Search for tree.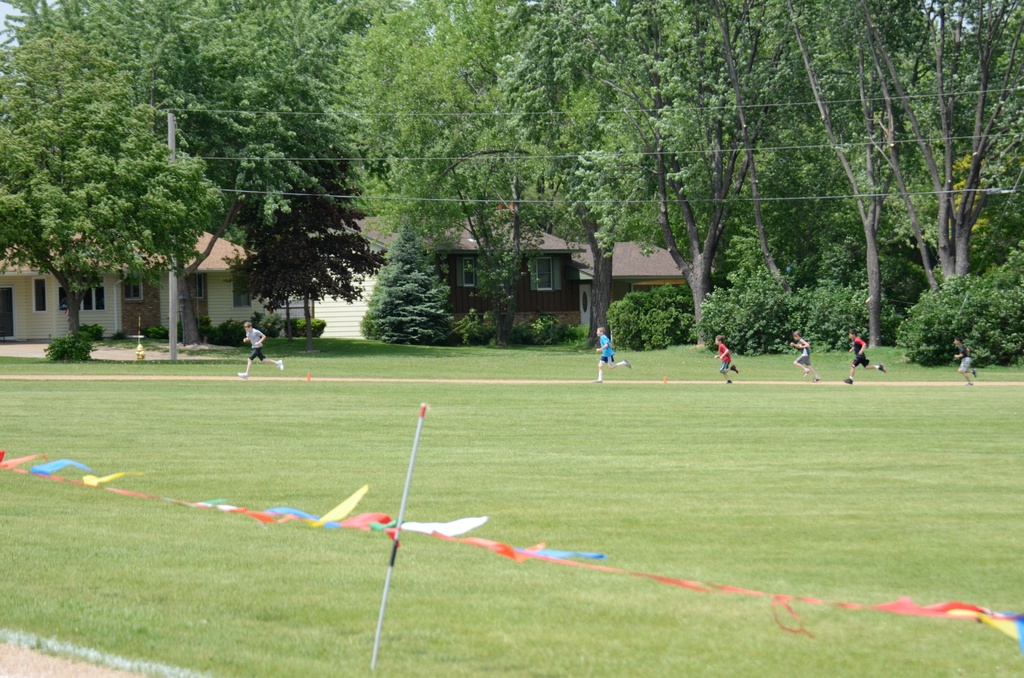
Found at box(556, 0, 813, 351).
